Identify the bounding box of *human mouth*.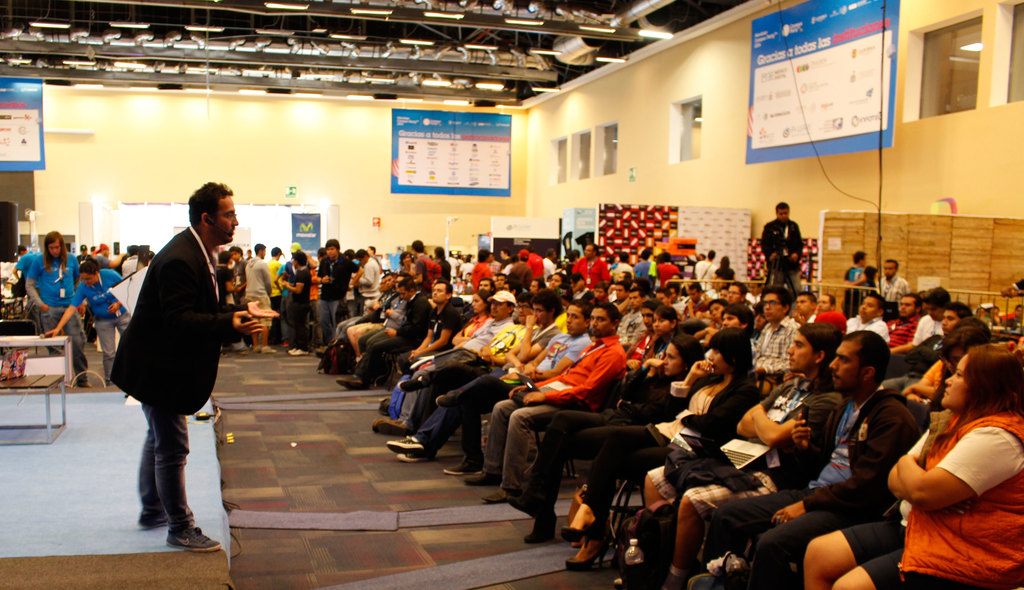
488,308,497,314.
